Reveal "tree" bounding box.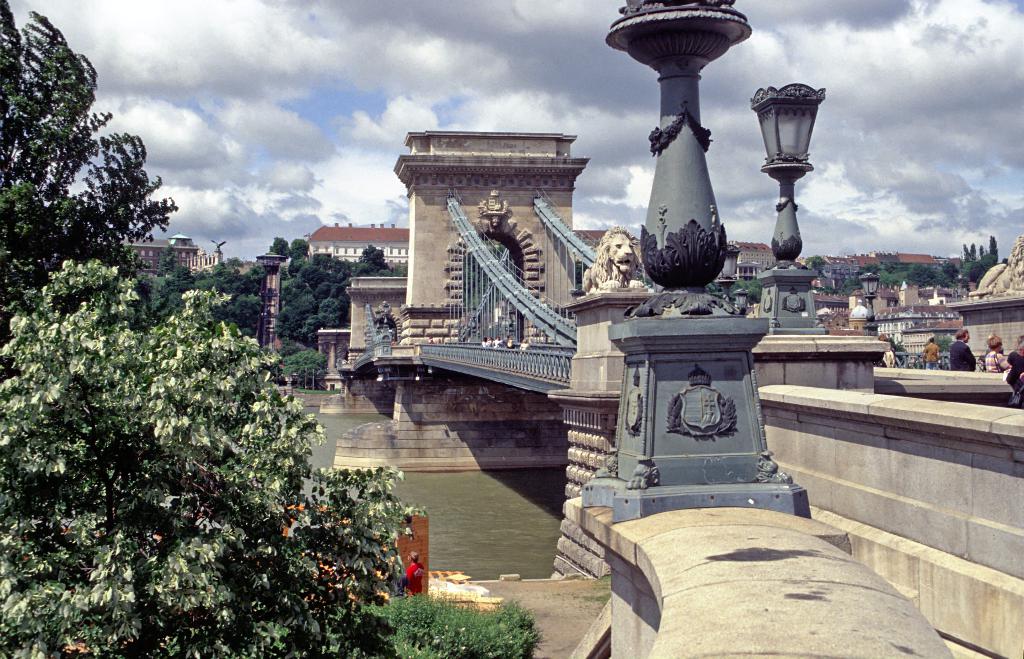
Revealed: <box>1,0,181,336</box>.
